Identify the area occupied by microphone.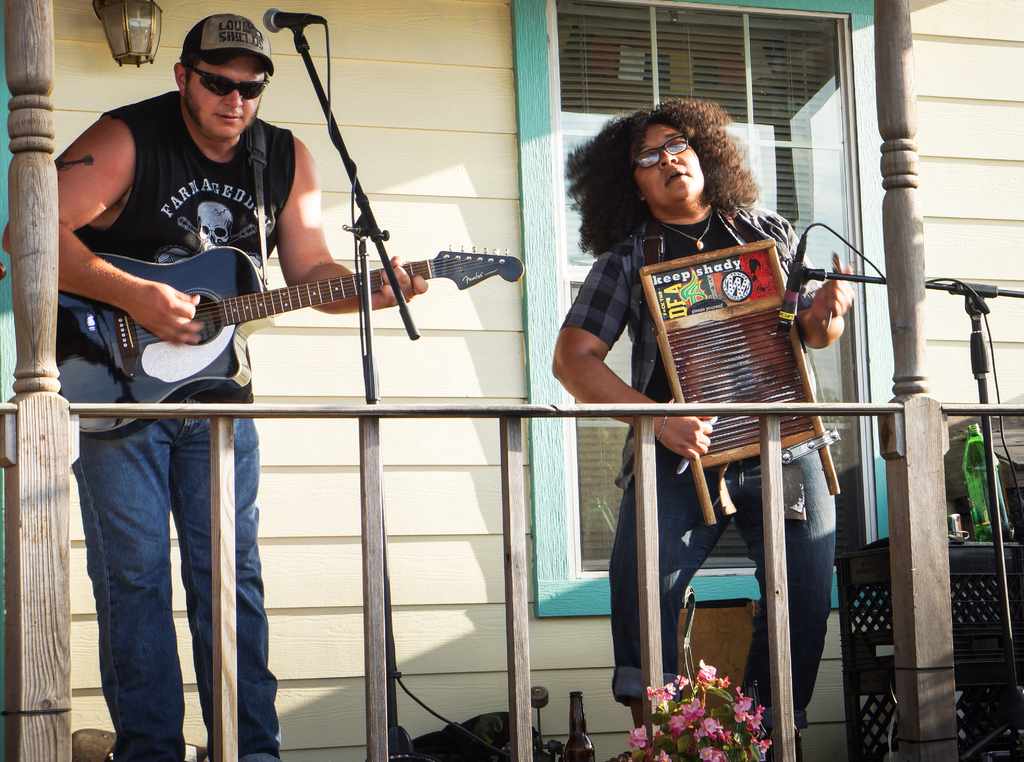
Area: x1=776 y1=235 x2=810 y2=330.
